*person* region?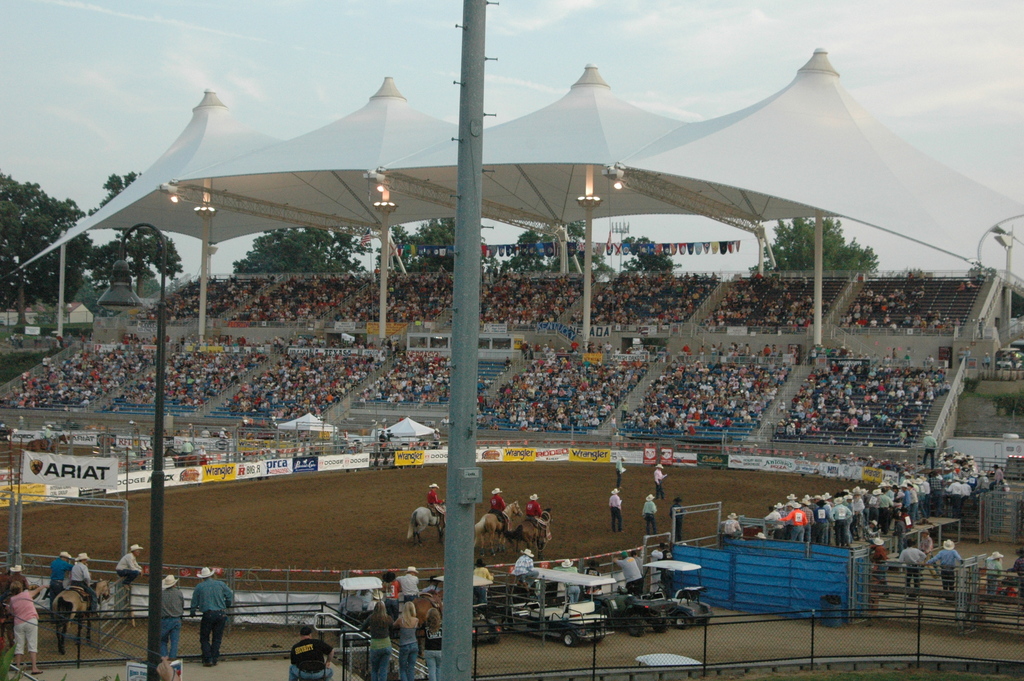
Rect(115, 543, 145, 590)
